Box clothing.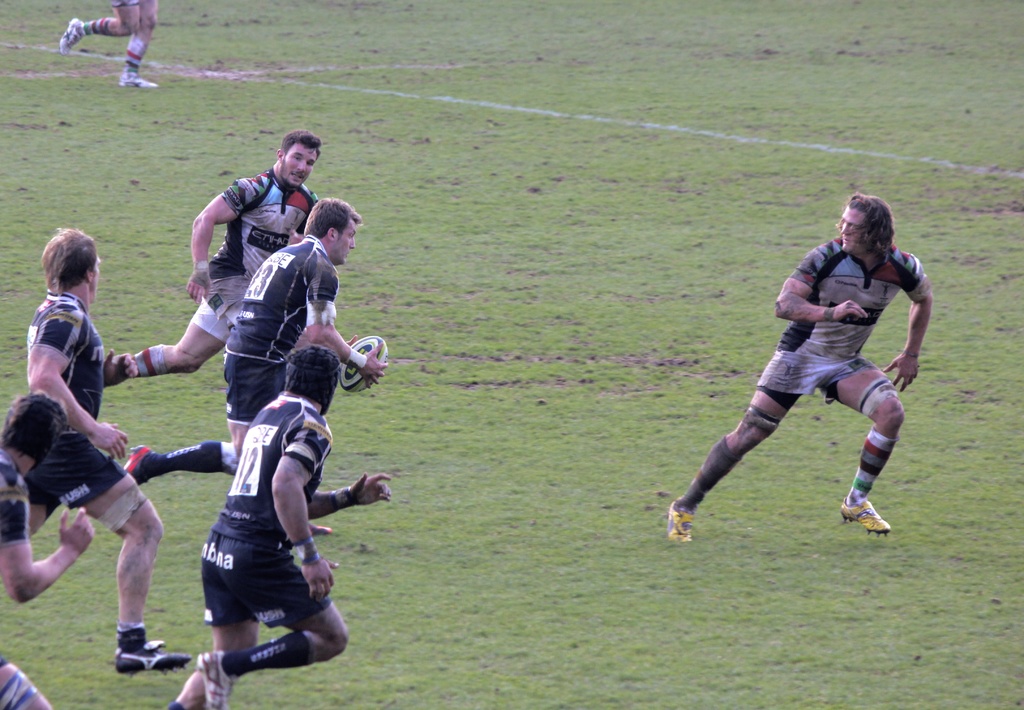
pyautogui.locateOnScreen(23, 287, 102, 431).
